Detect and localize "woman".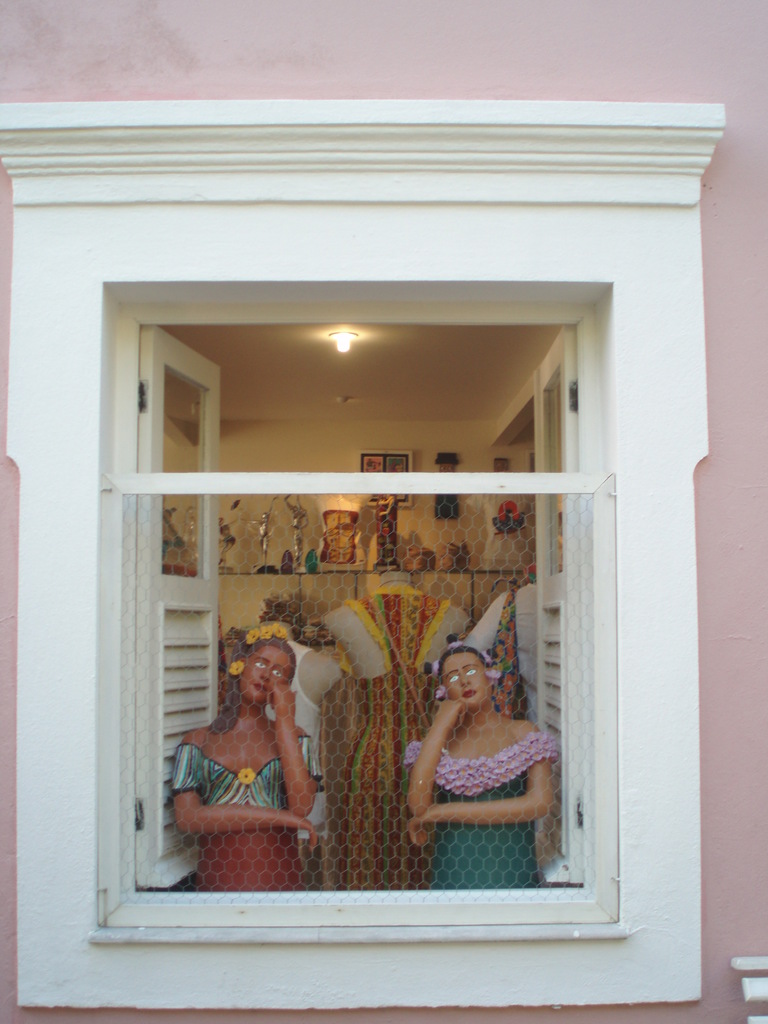
Localized at box(395, 634, 551, 861).
